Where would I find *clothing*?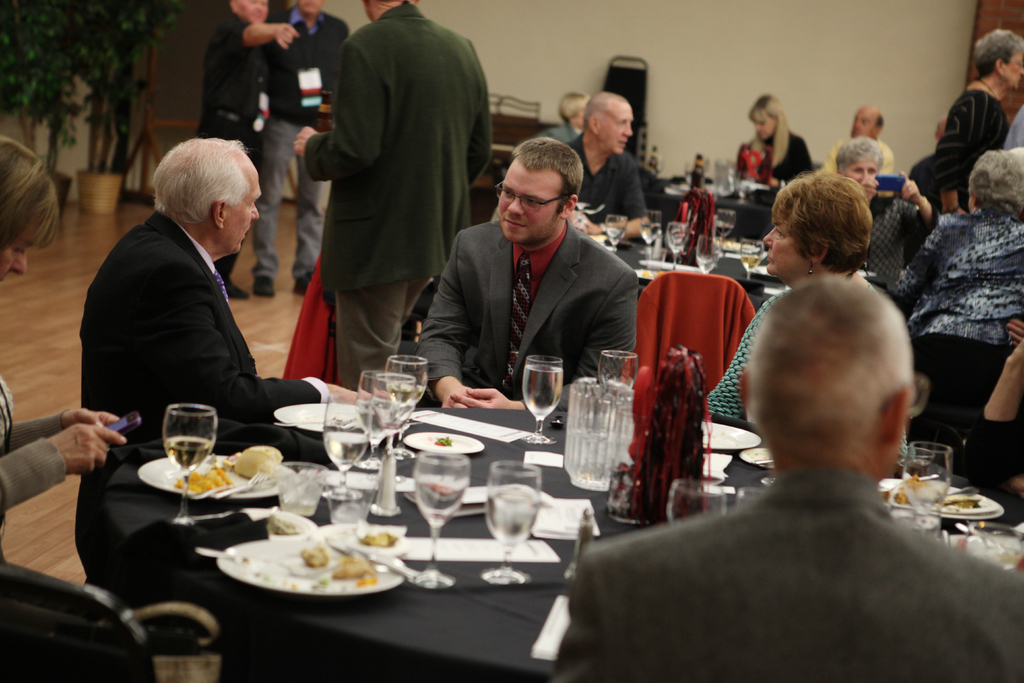
At bbox=(867, 196, 917, 288).
